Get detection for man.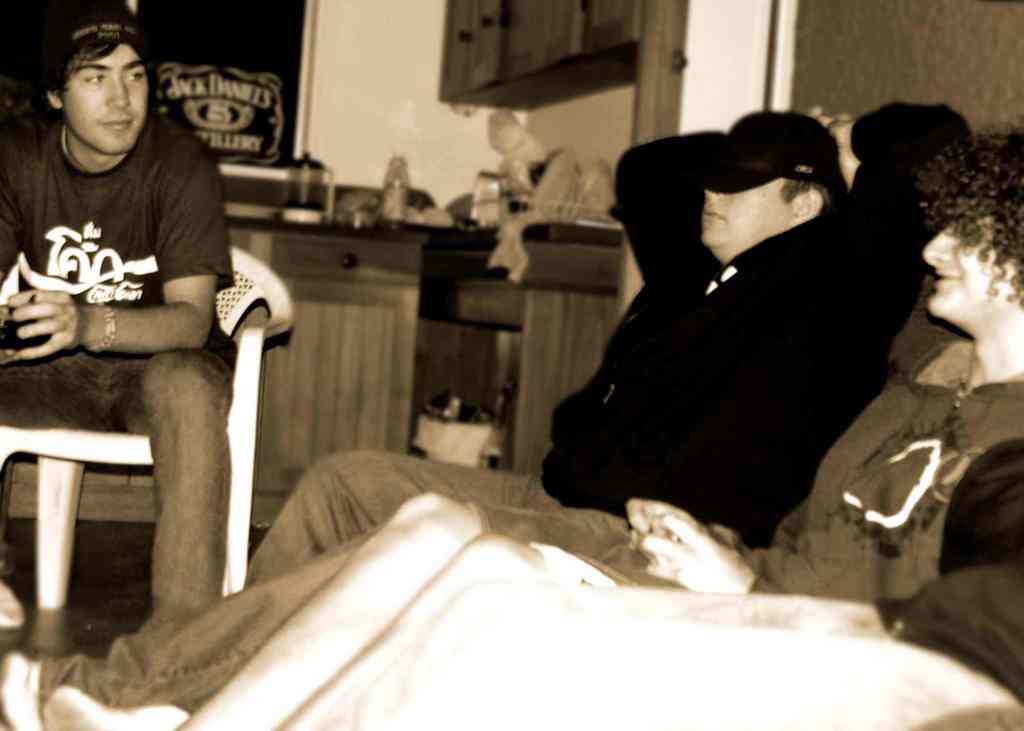
Detection: bbox=(0, 100, 977, 730).
